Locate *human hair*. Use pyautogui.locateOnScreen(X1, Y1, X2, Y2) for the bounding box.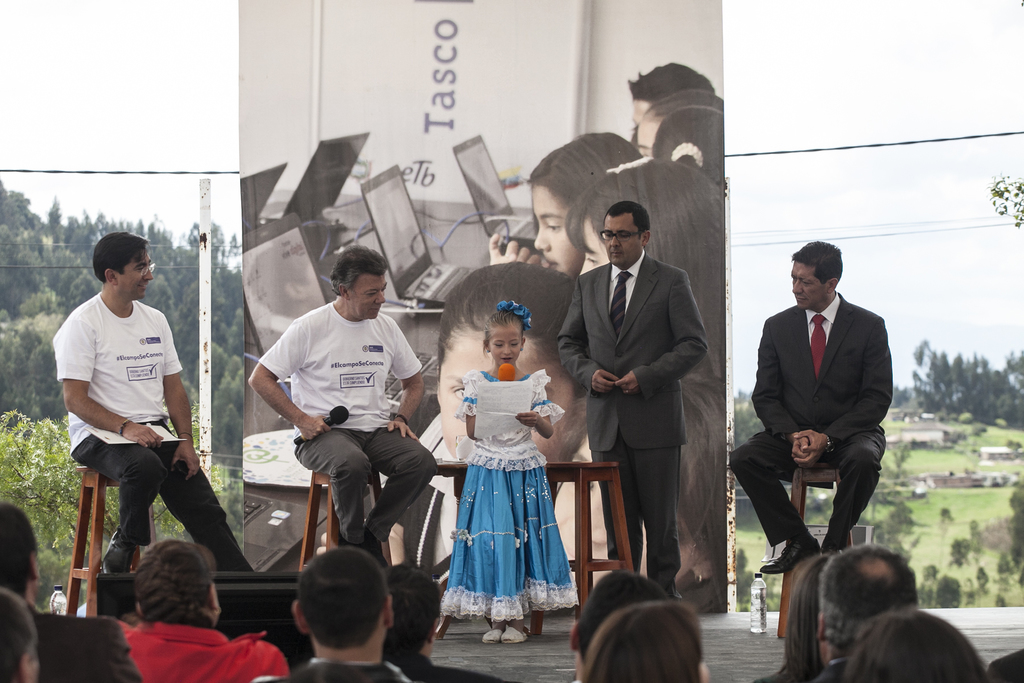
pyautogui.locateOnScreen(387, 564, 449, 652).
